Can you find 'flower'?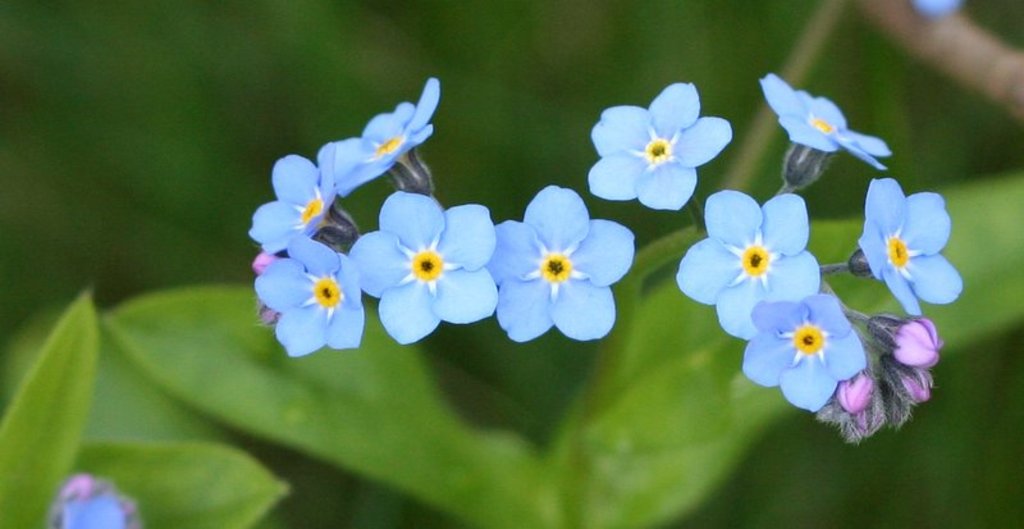
Yes, bounding box: {"left": 485, "top": 182, "right": 639, "bottom": 341}.
